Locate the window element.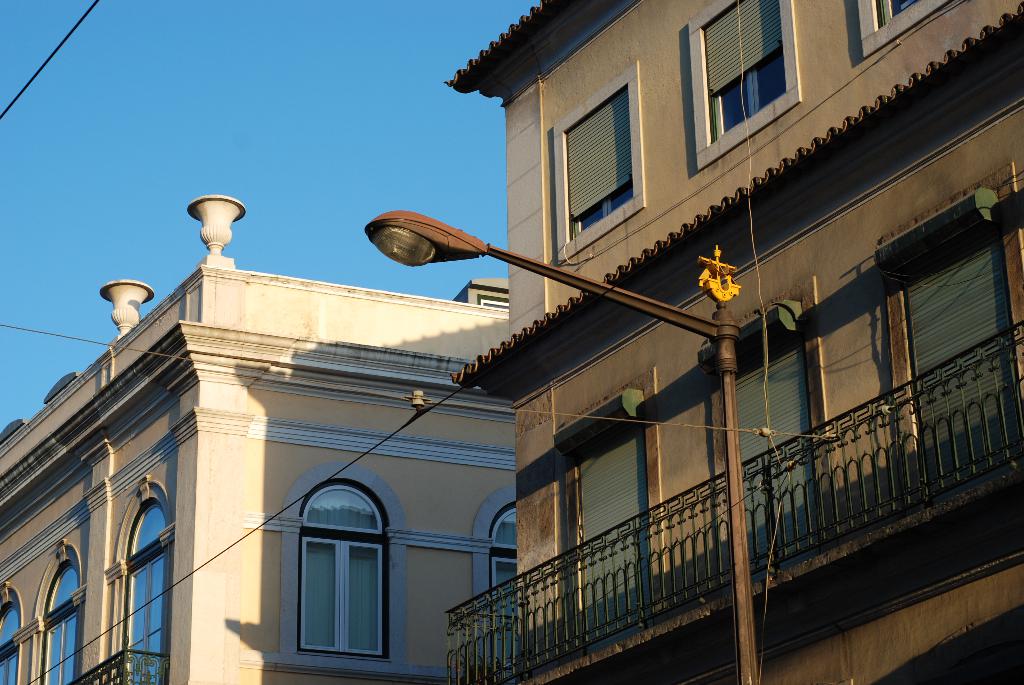
Element bbox: [460, 485, 513, 672].
